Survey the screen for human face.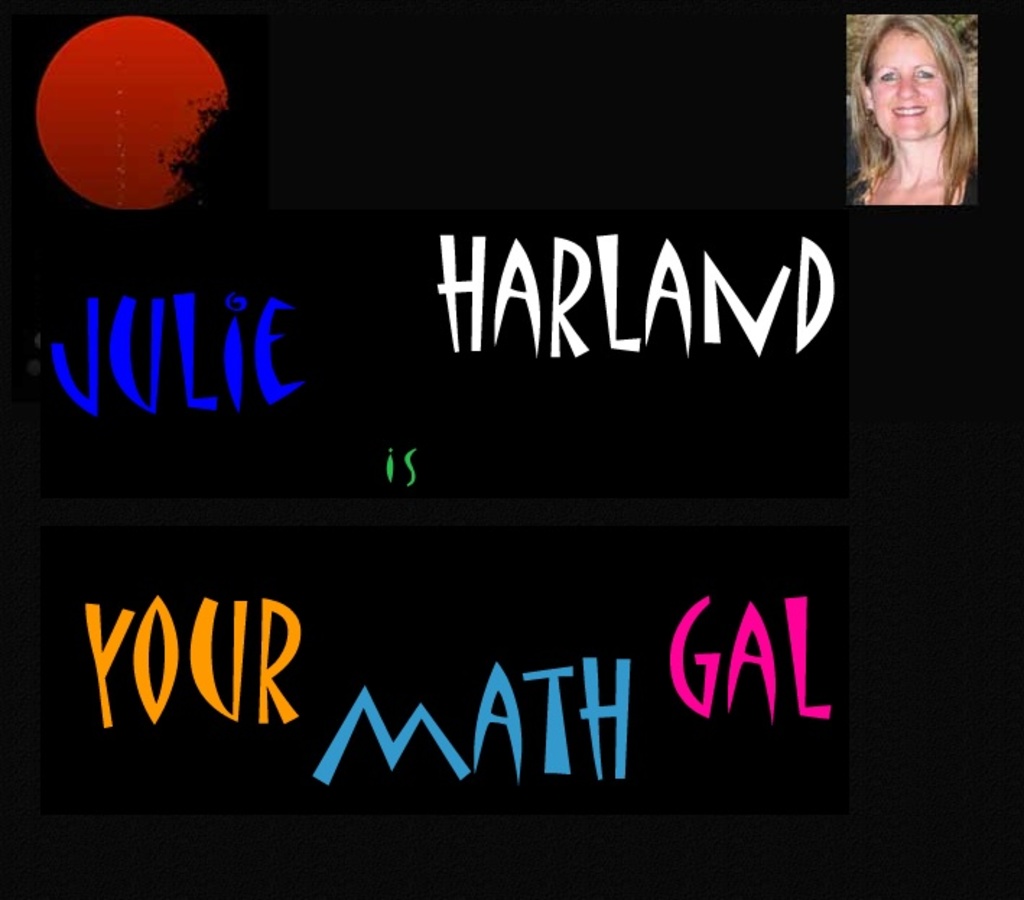
Survey found: rect(872, 32, 945, 137).
